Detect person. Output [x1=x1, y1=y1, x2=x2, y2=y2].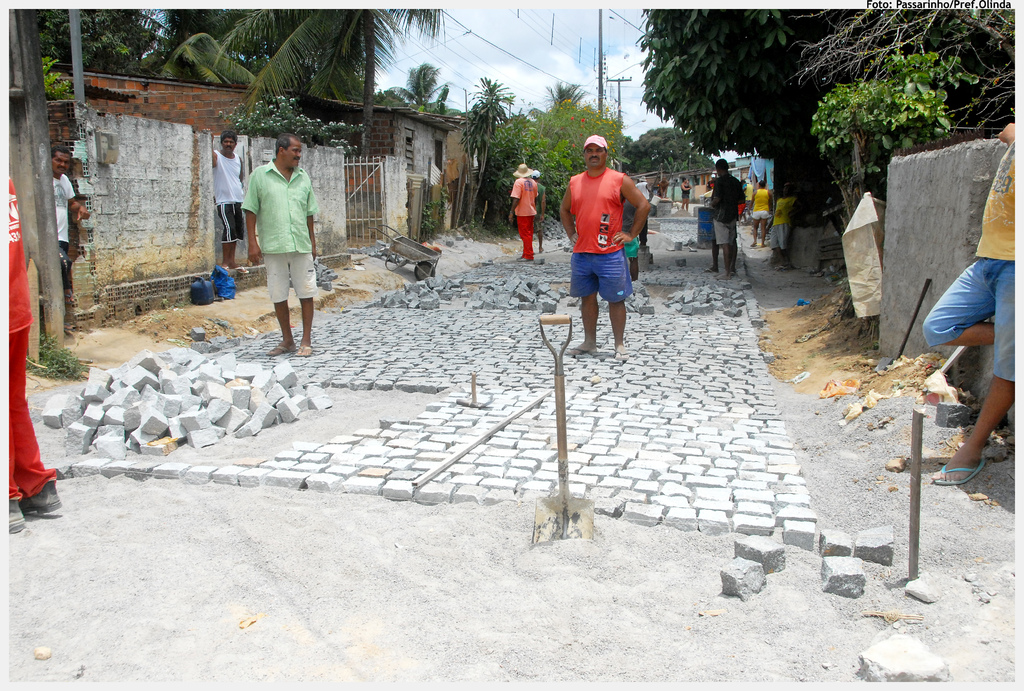
[x1=533, y1=164, x2=548, y2=255].
